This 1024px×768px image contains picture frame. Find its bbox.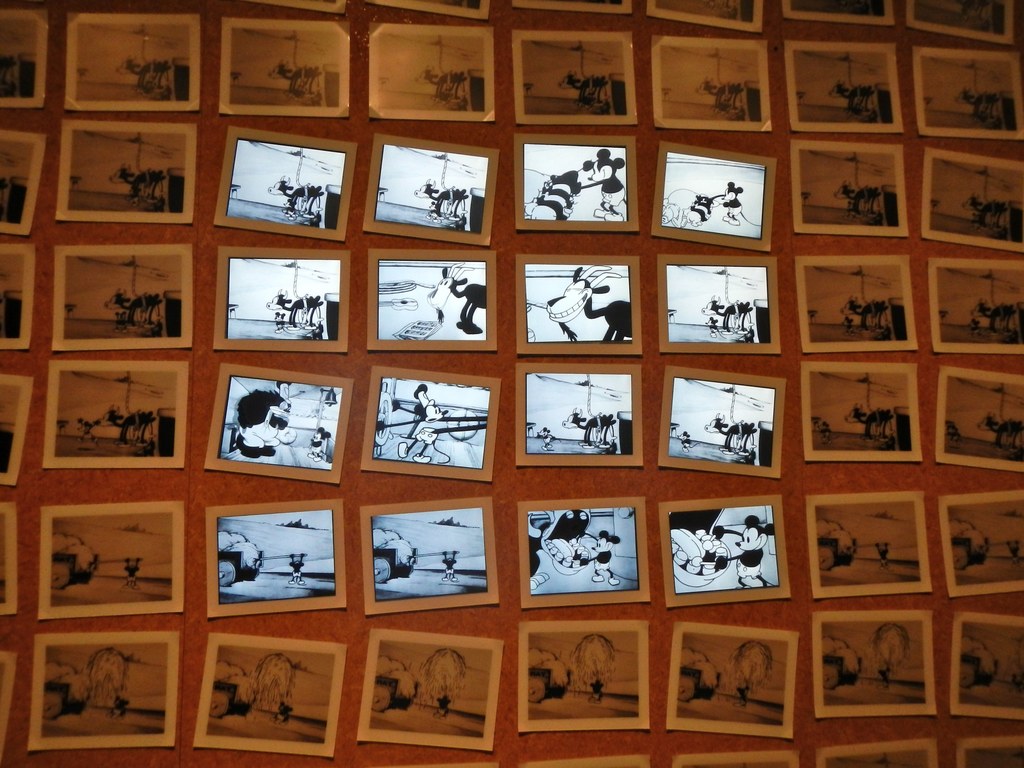
detection(0, 638, 24, 767).
